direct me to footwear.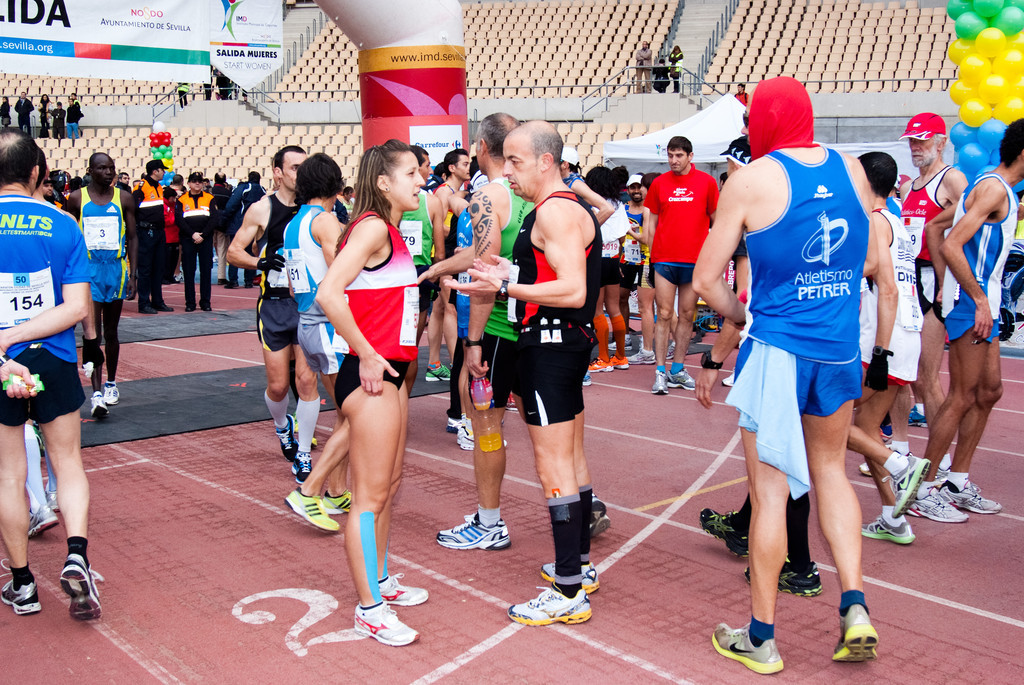
Direction: {"x1": 663, "y1": 337, "x2": 674, "y2": 358}.
